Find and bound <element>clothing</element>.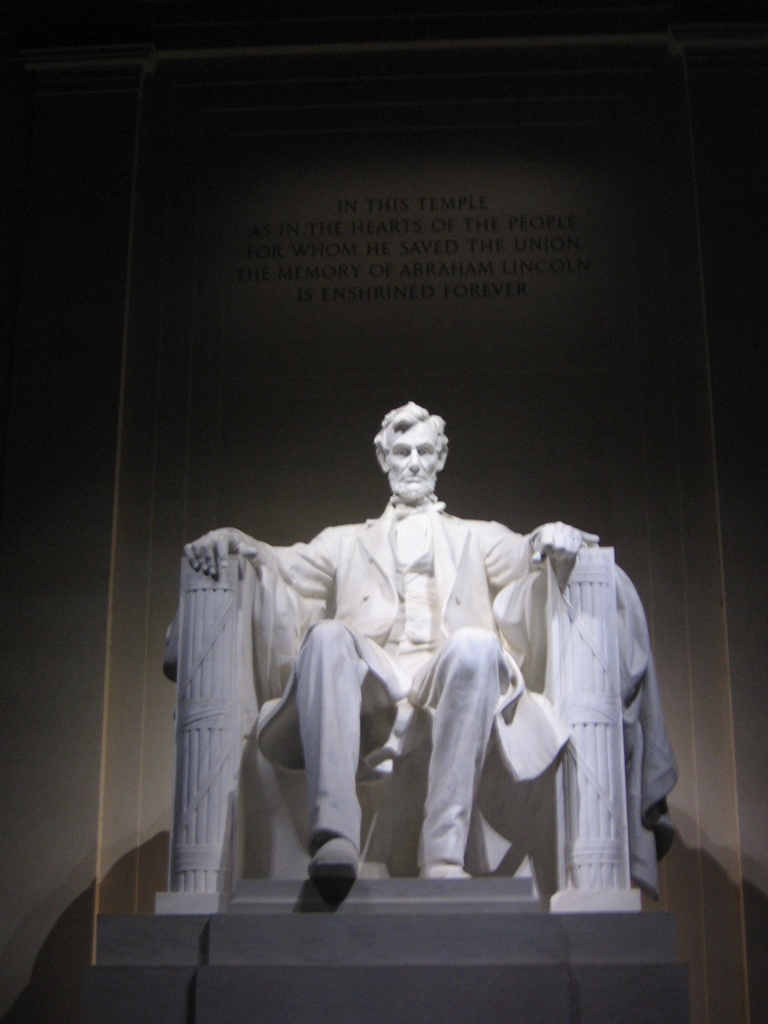
Bound: <bbox>237, 497, 666, 891</bbox>.
